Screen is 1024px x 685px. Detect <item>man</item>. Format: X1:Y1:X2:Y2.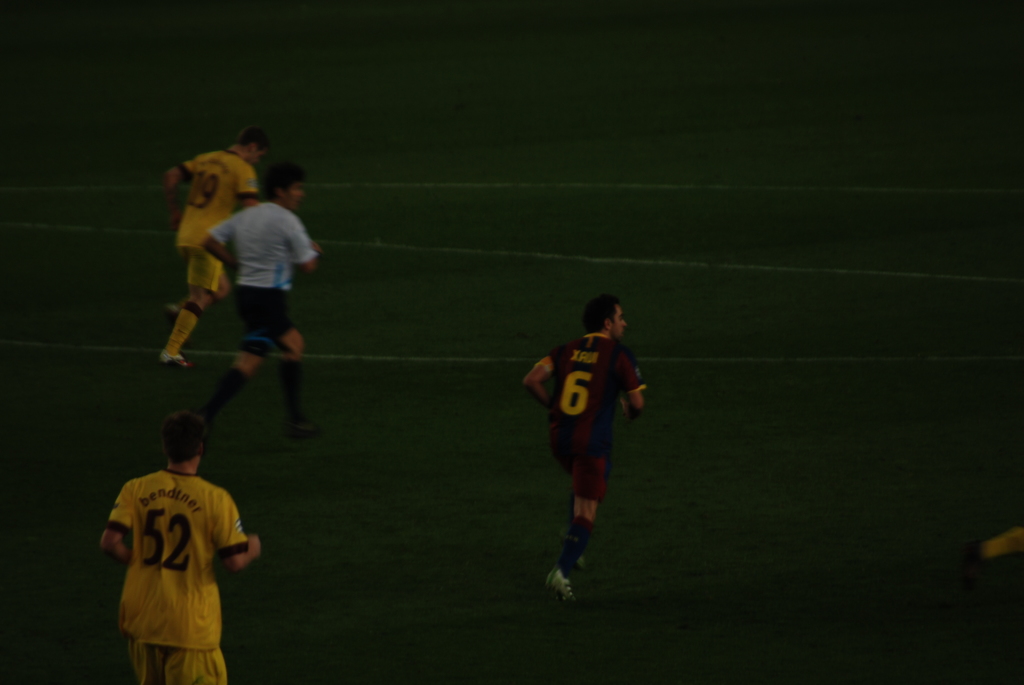
981:518:1023:556.
